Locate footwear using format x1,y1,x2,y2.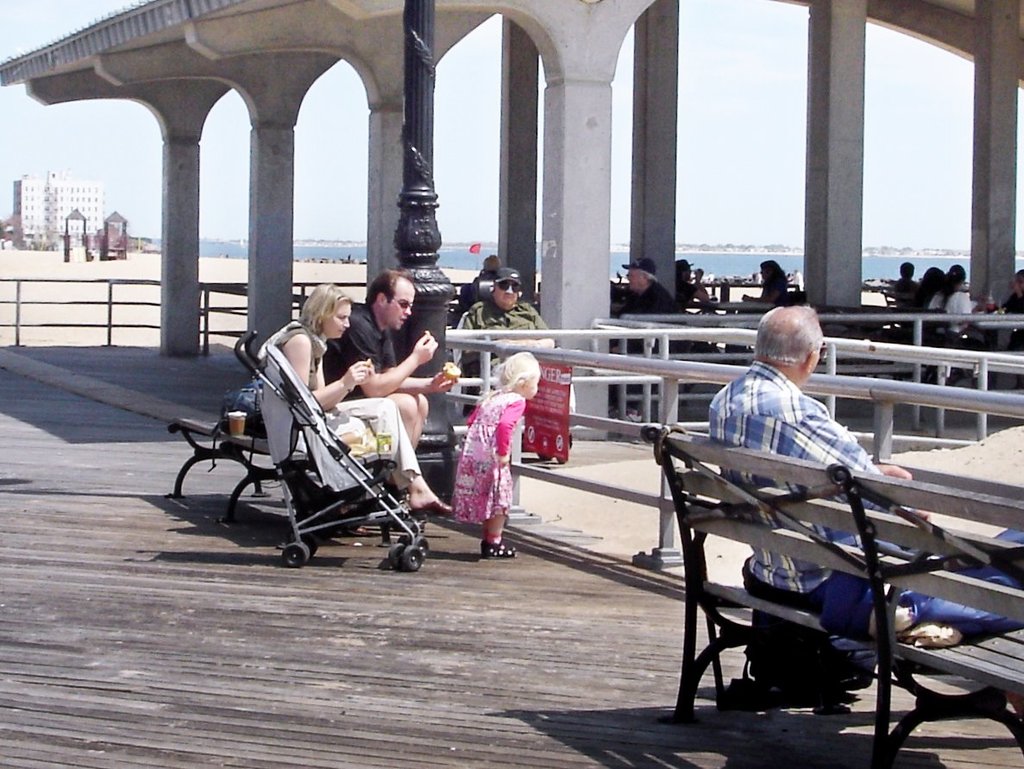
409,500,460,519.
